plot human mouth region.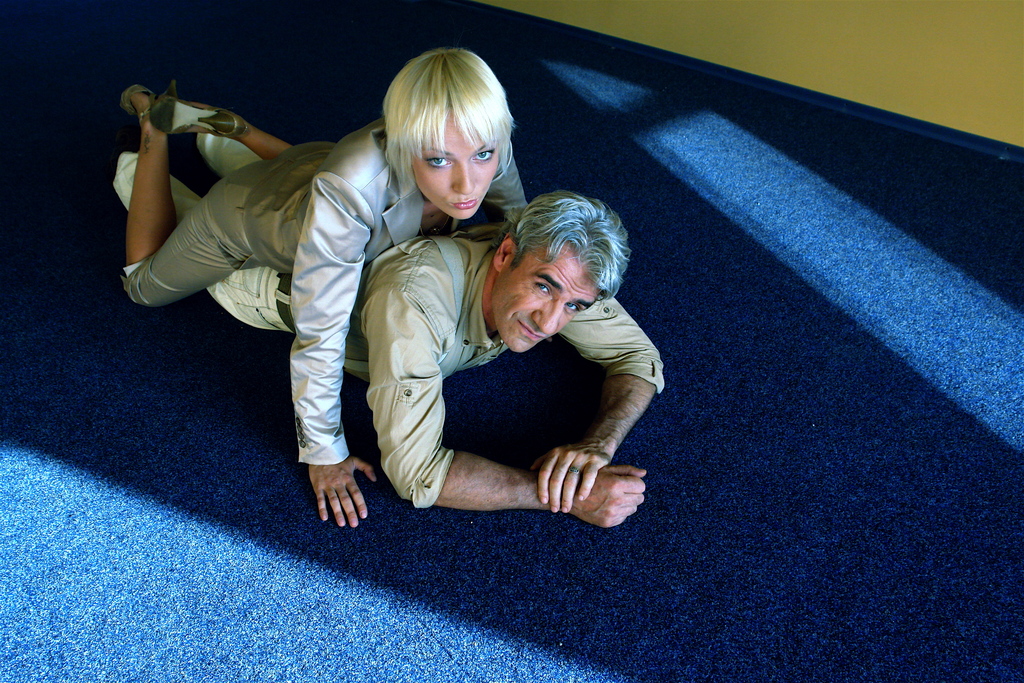
Plotted at bbox(447, 196, 479, 211).
